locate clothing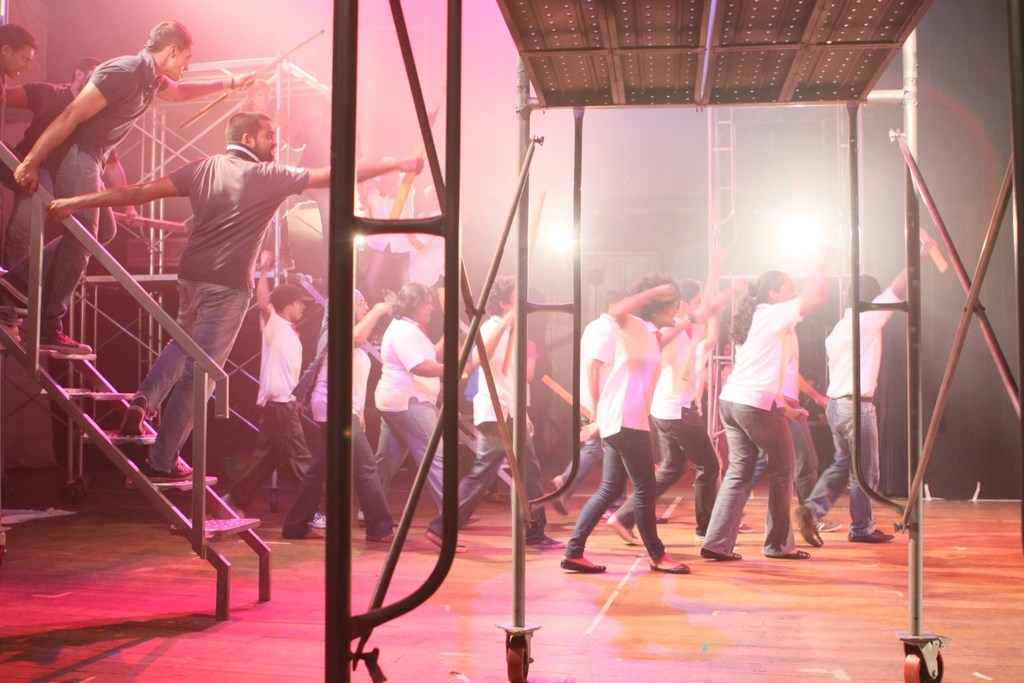
[x1=367, y1=311, x2=449, y2=508]
